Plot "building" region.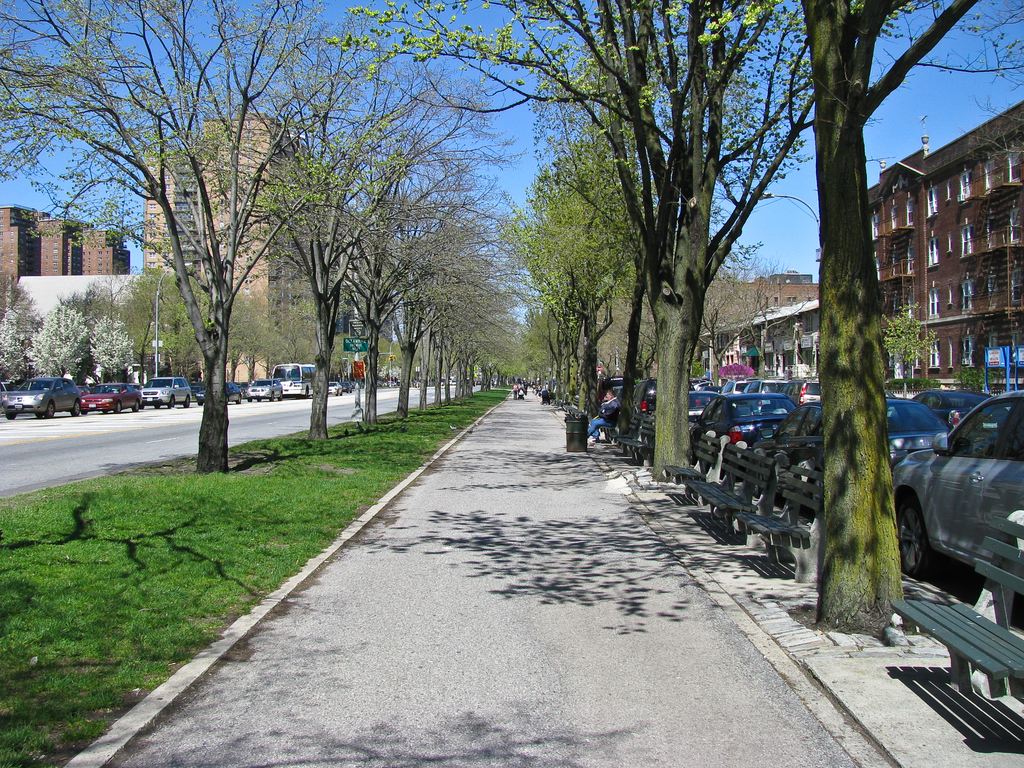
Plotted at (140, 111, 336, 386).
